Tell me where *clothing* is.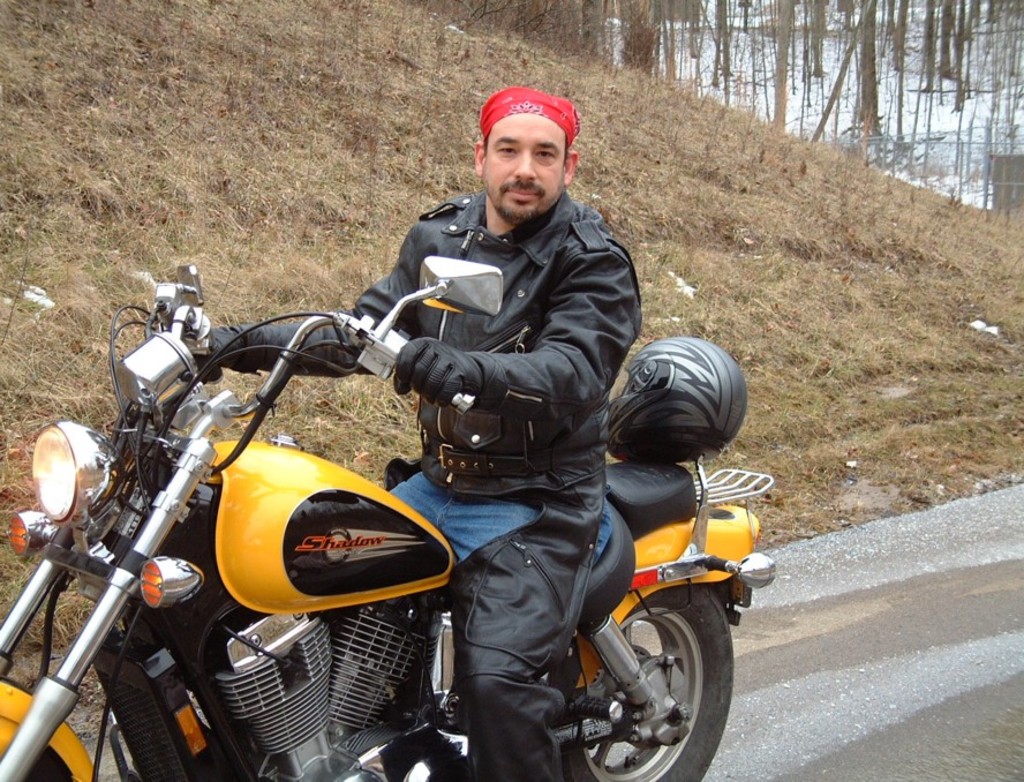
*clothing* is at (189, 185, 643, 776).
